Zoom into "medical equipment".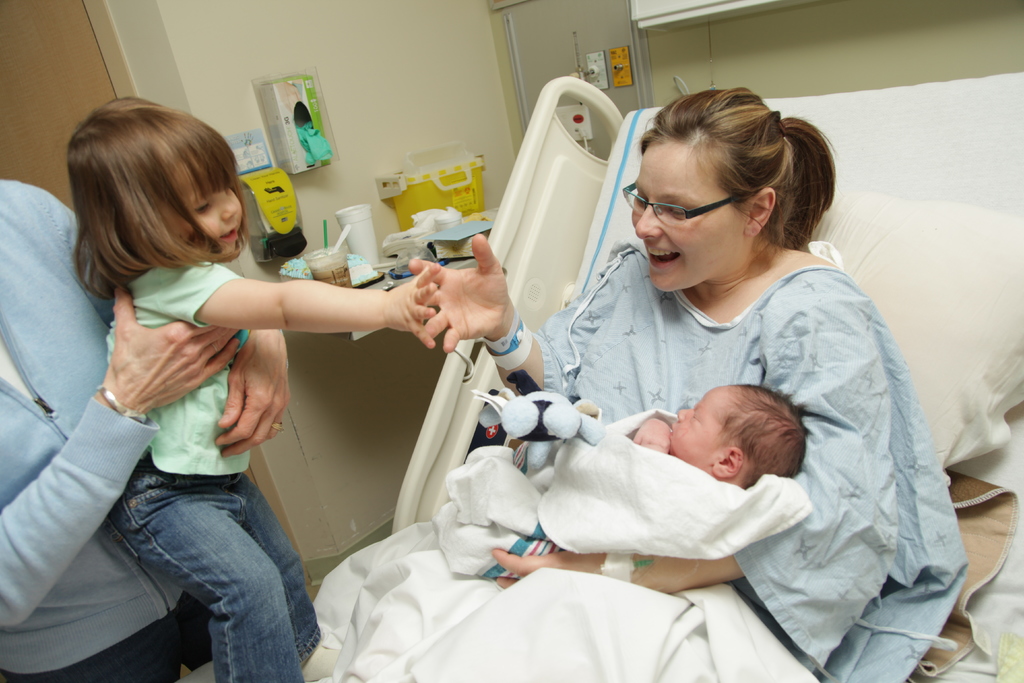
Zoom target: (303,71,1023,682).
